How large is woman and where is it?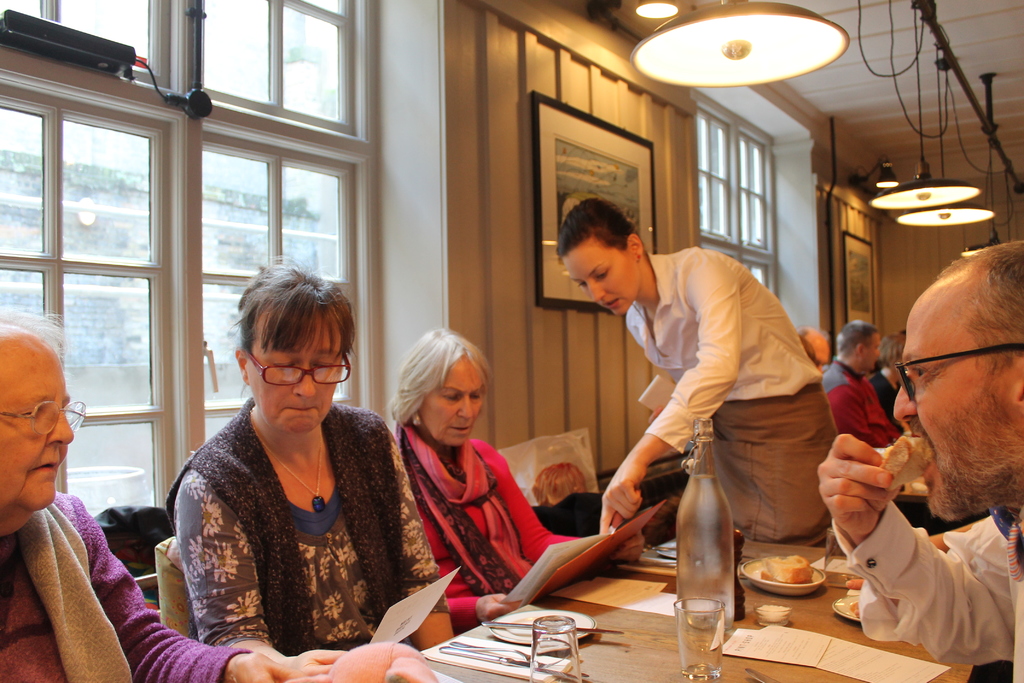
Bounding box: (x1=383, y1=328, x2=648, y2=630).
